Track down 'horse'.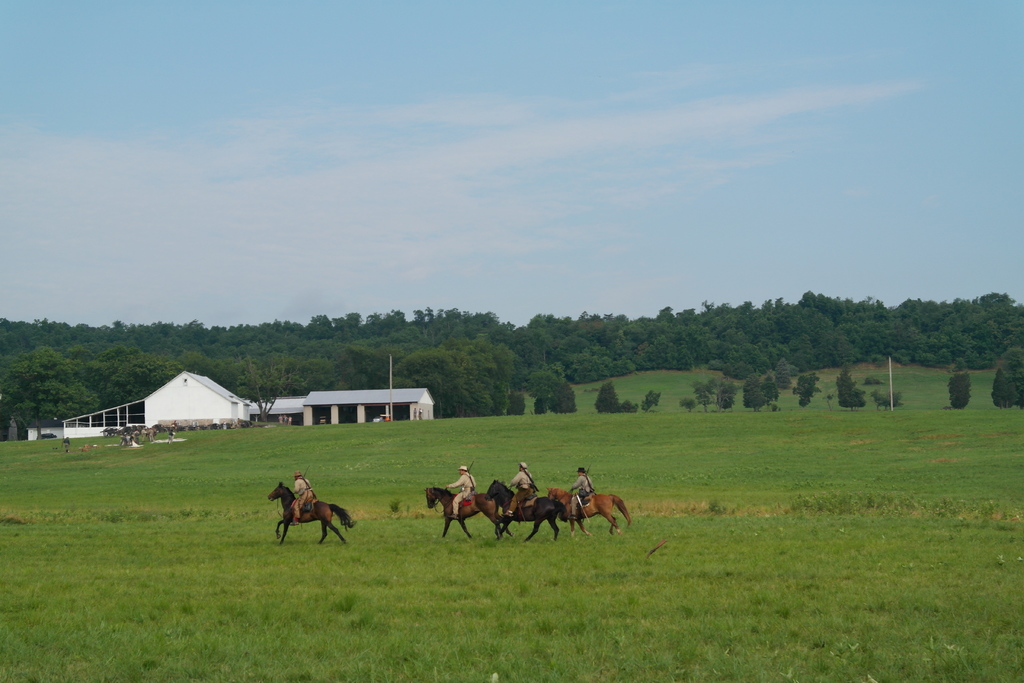
Tracked to pyautogui.locateOnScreen(547, 485, 634, 538).
